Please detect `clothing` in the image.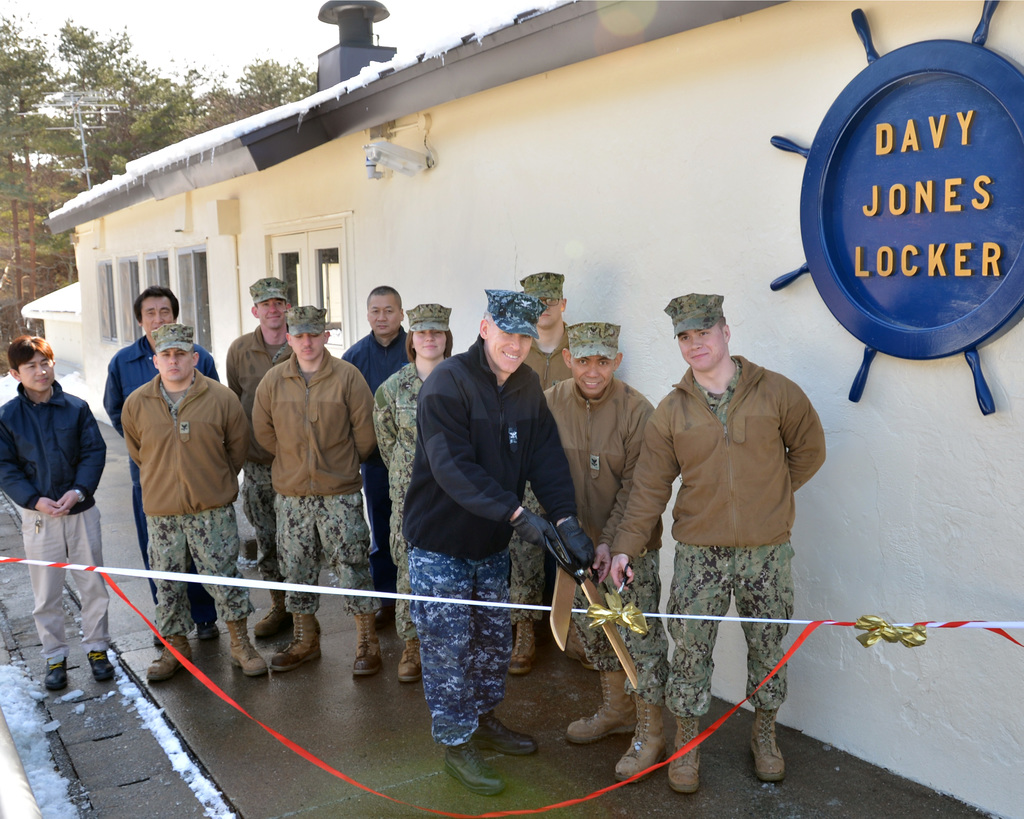
bbox=[253, 347, 377, 616].
